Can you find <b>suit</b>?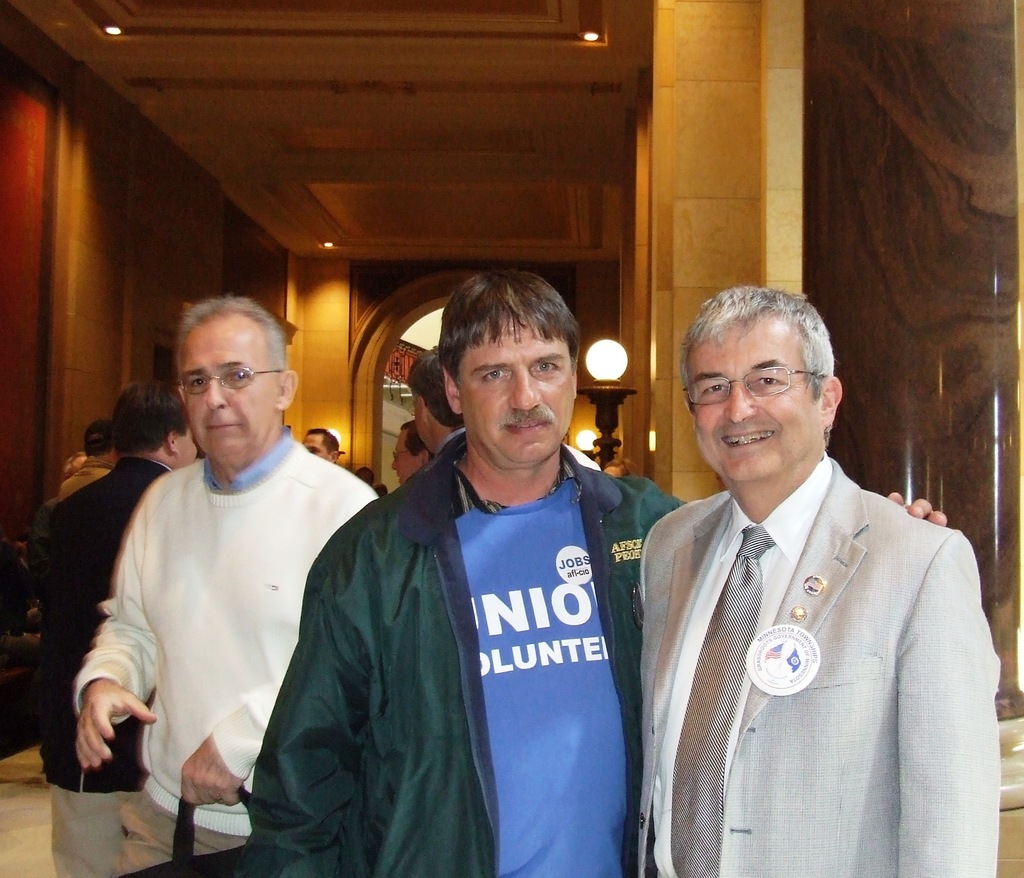
Yes, bounding box: l=22, t=454, r=183, b=794.
